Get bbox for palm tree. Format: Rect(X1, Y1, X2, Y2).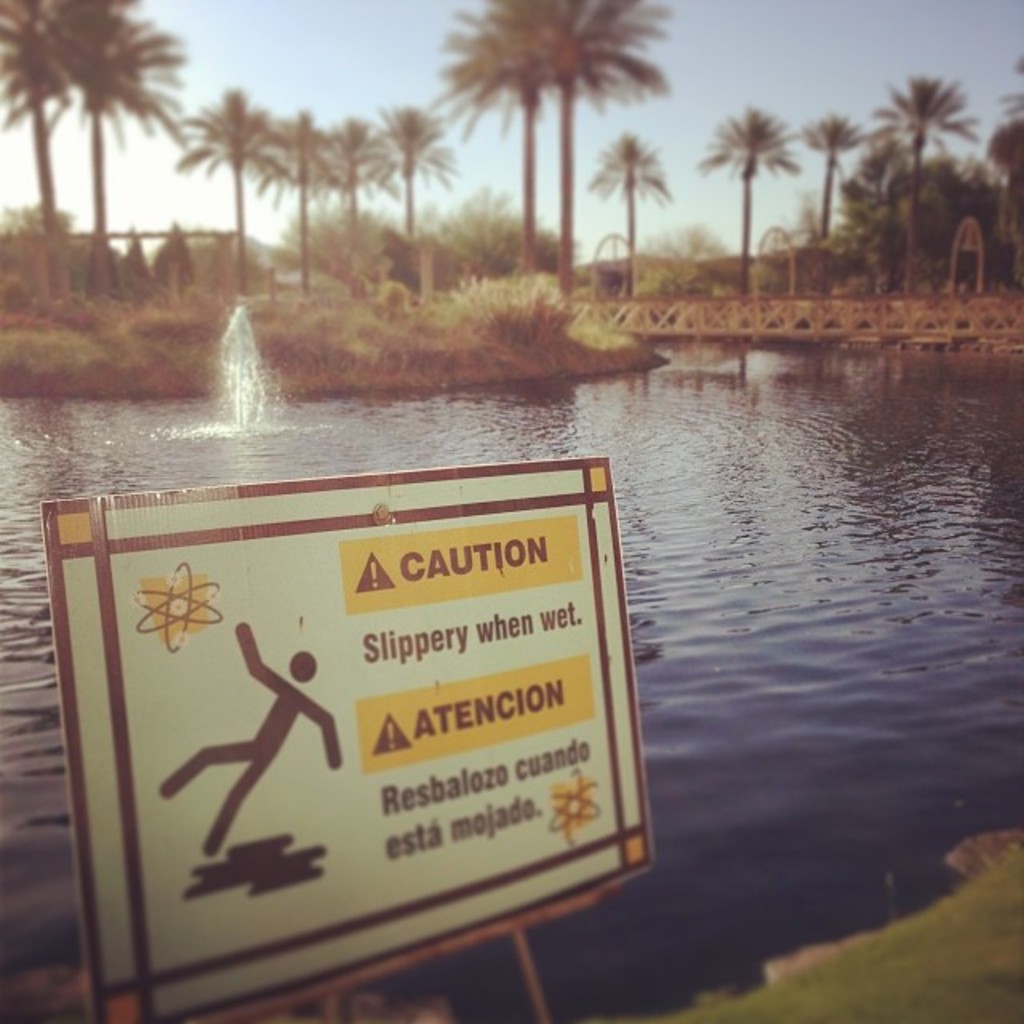
Rect(443, 0, 675, 280).
